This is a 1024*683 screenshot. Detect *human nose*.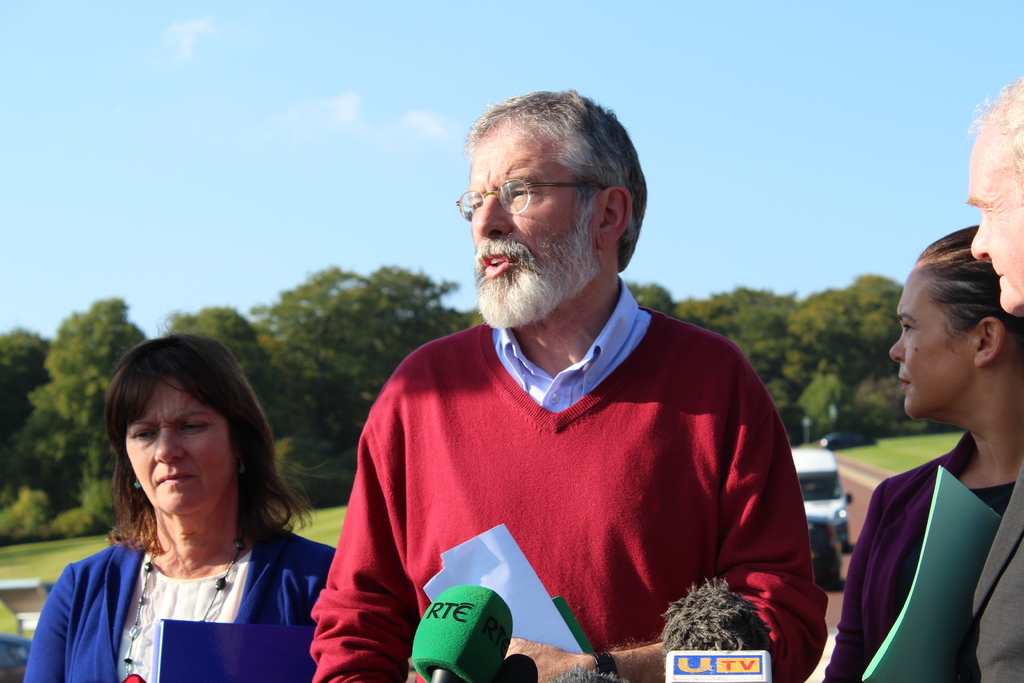
detection(479, 188, 508, 239).
